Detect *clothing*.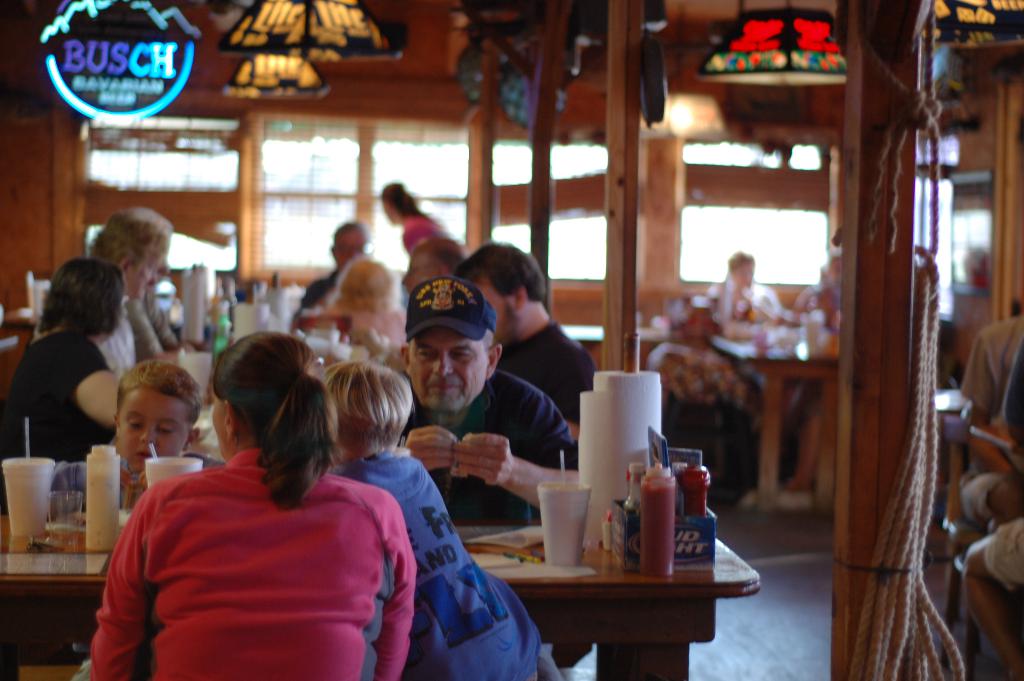
Detected at bbox=[301, 268, 340, 310].
